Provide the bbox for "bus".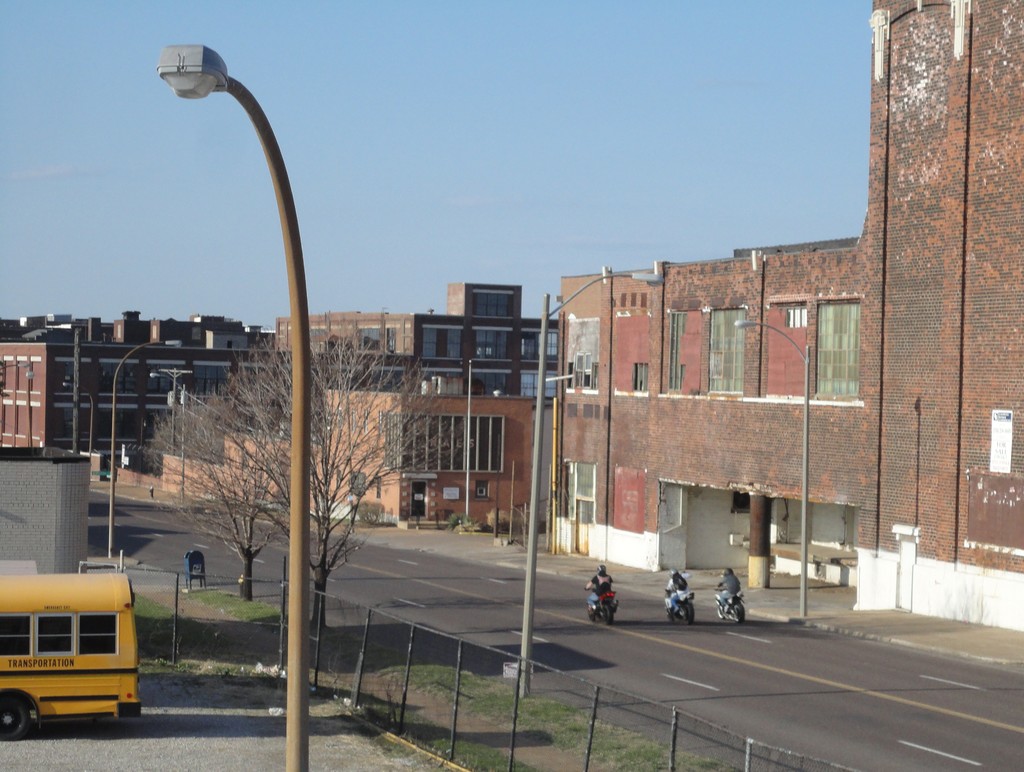
1:576:136:746.
